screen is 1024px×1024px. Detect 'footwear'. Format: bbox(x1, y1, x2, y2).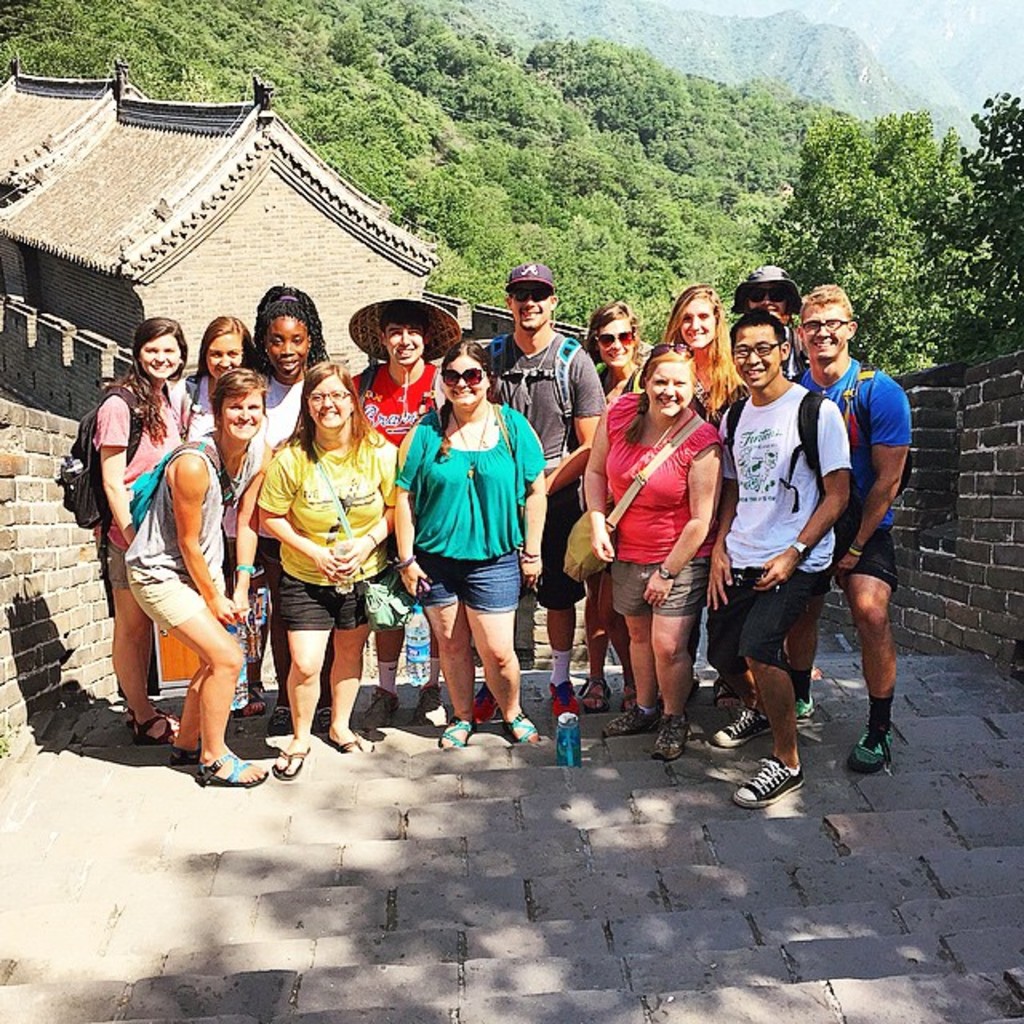
bbox(344, 730, 378, 752).
